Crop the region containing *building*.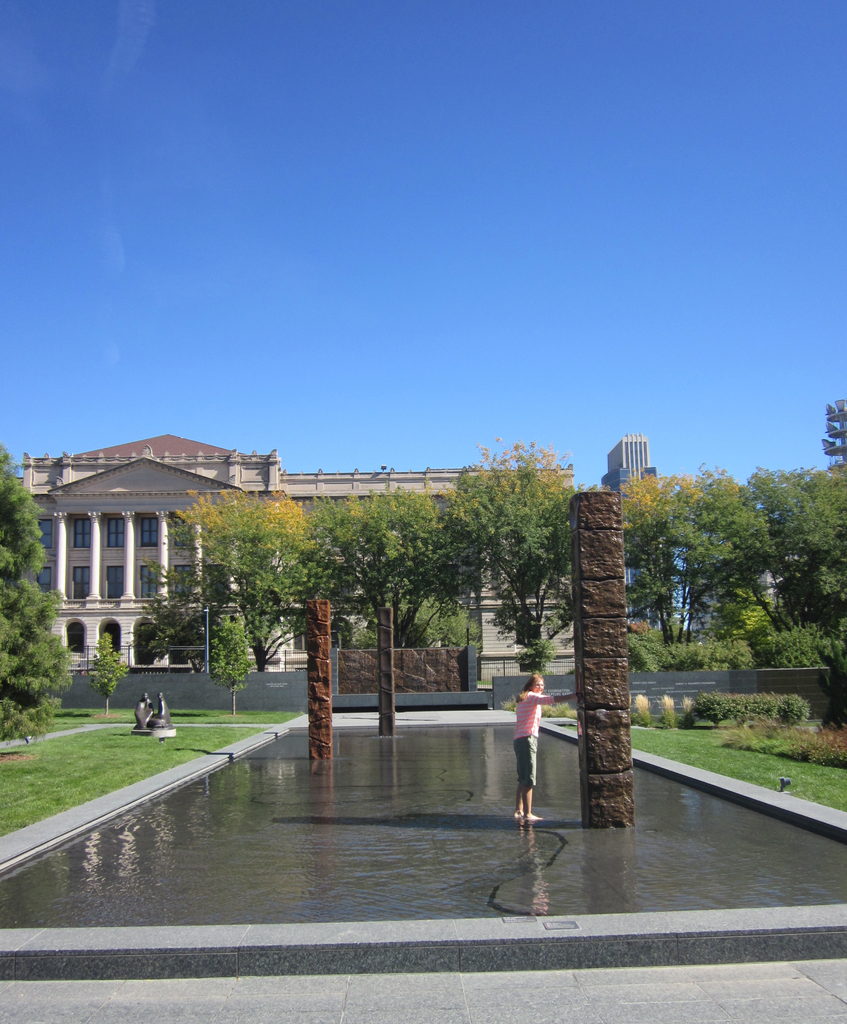
Crop region: 8:435:300:696.
